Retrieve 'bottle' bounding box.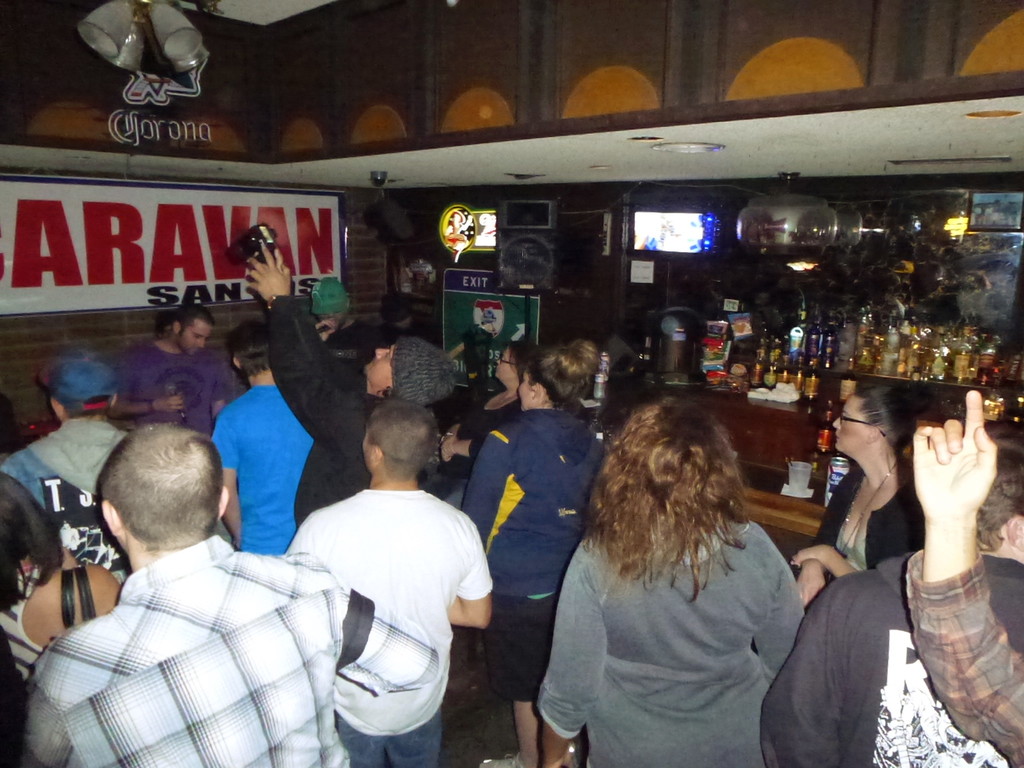
Bounding box: {"left": 813, "top": 400, "right": 832, "bottom": 456}.
